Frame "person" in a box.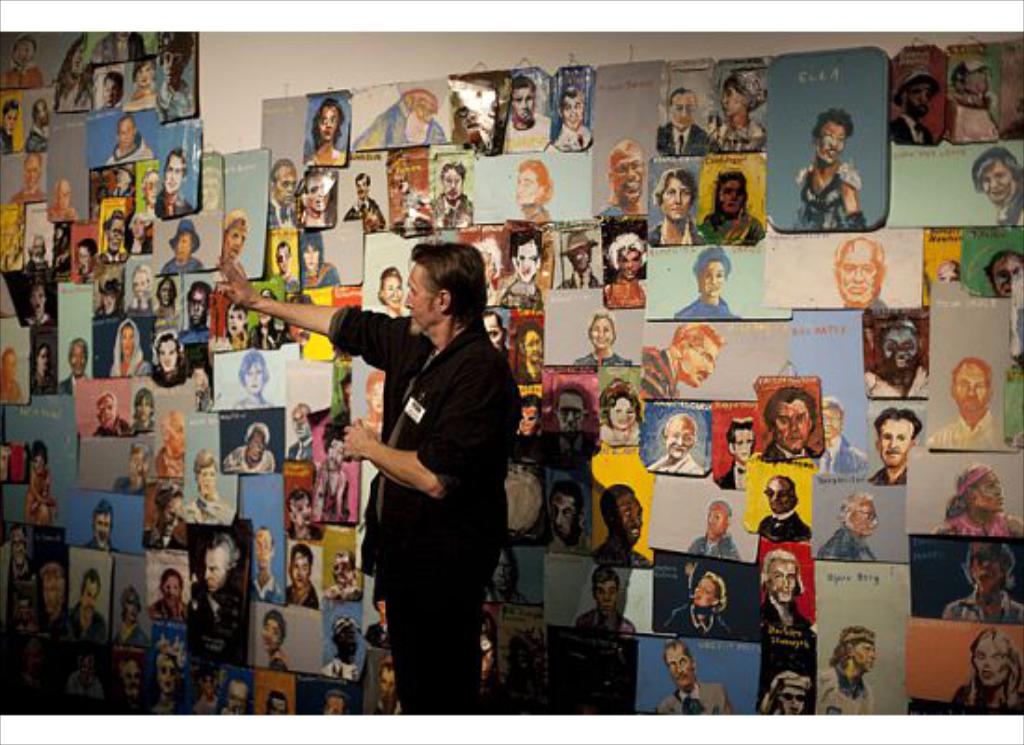
bbox=[22, 438, 54, 529].
